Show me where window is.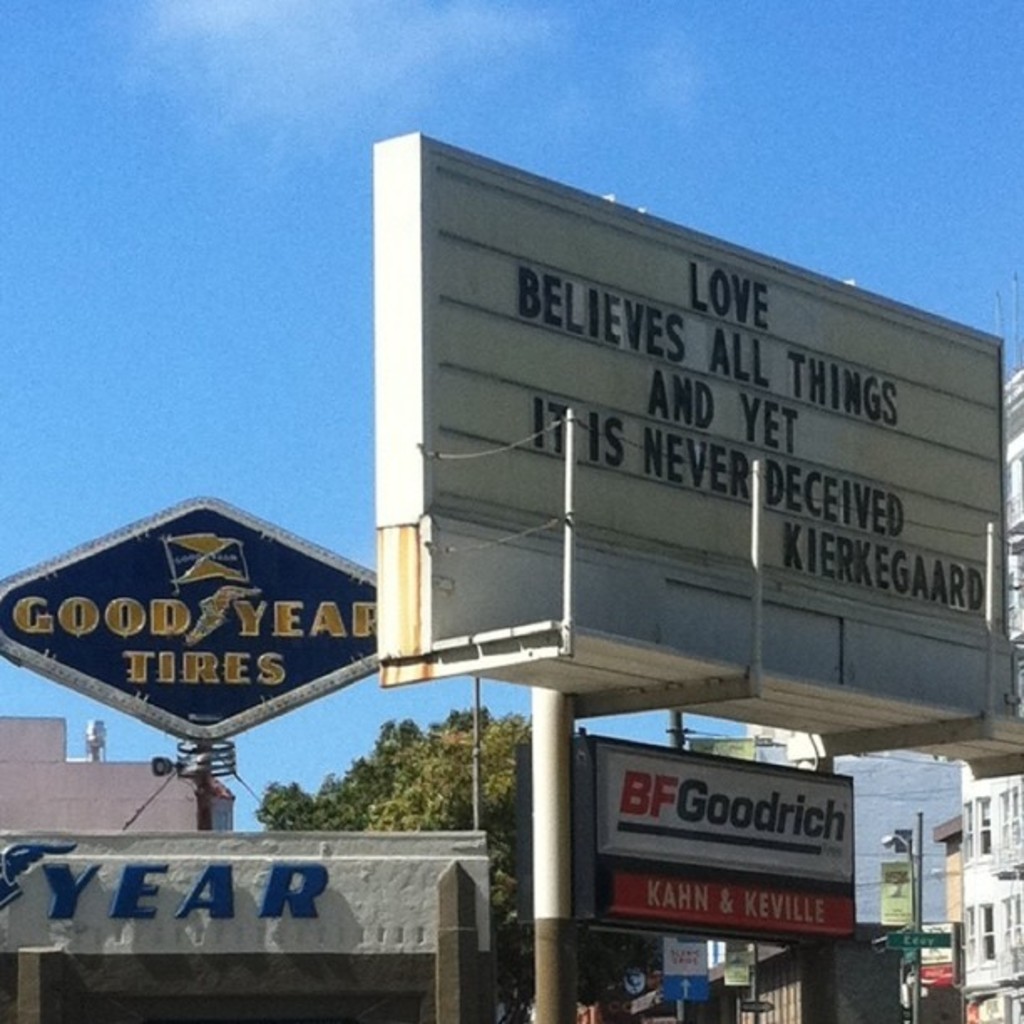
window is at 962,795,997,868.
